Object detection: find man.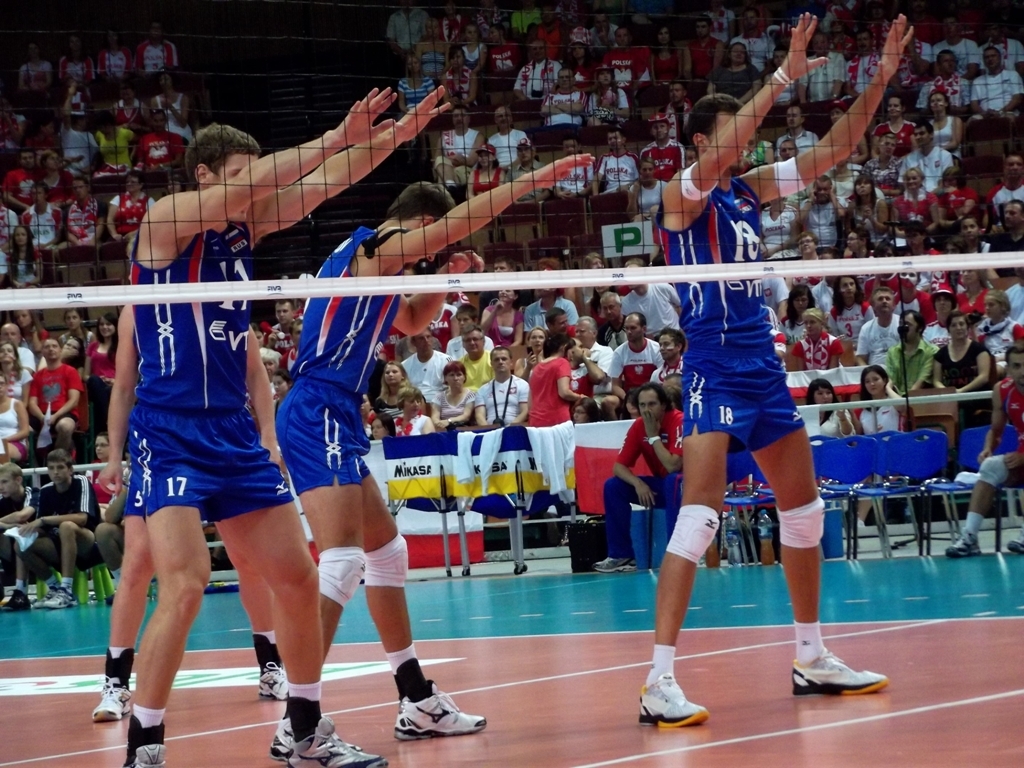
bbox=(11, 455, 101, 614).
